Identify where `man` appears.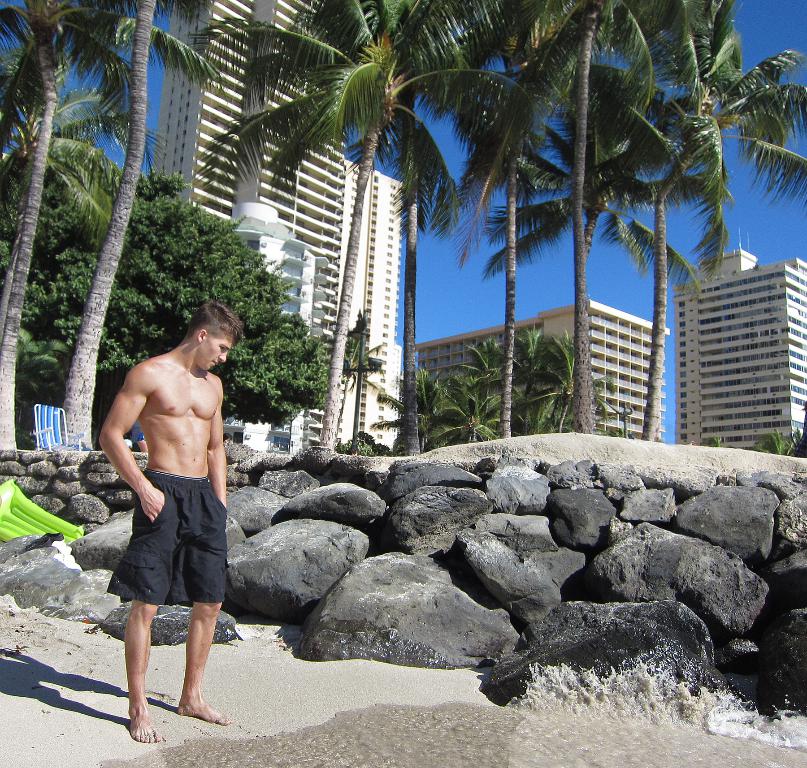
Appears at box=[91, 296, 246, 751].
